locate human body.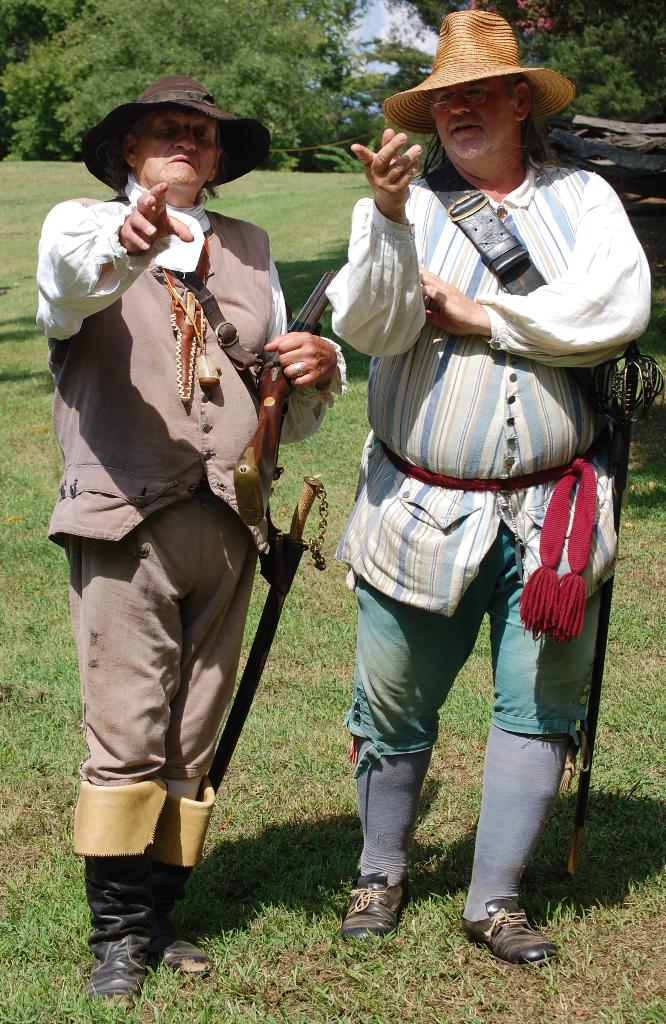
Bounding box: <region>304, 77, 620, 994</region>.
